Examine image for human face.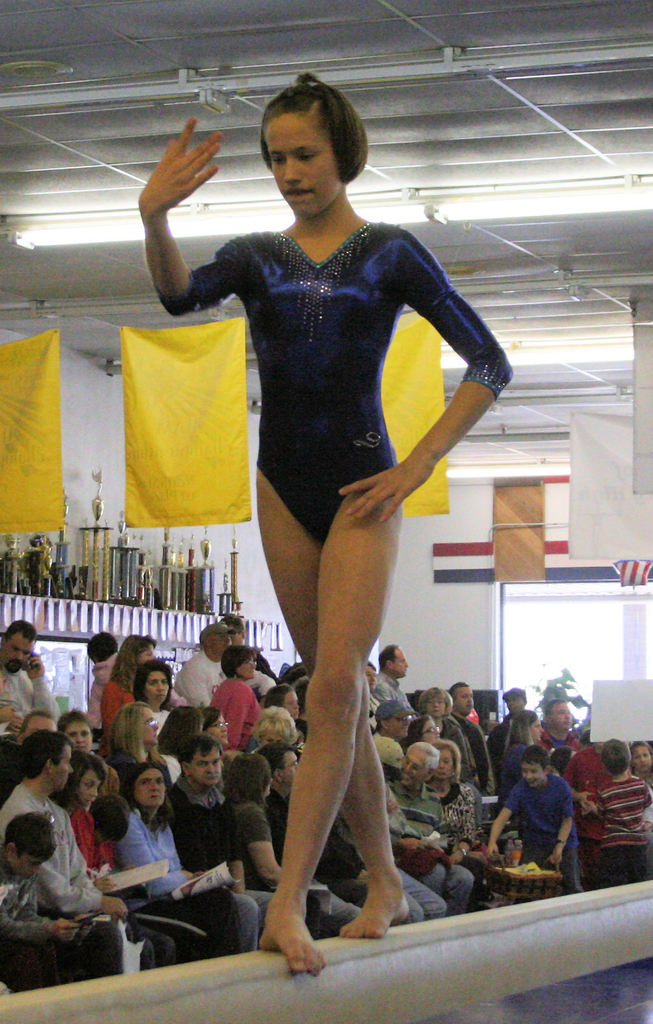
Examination result: rect(128, 769, 170, 820).
